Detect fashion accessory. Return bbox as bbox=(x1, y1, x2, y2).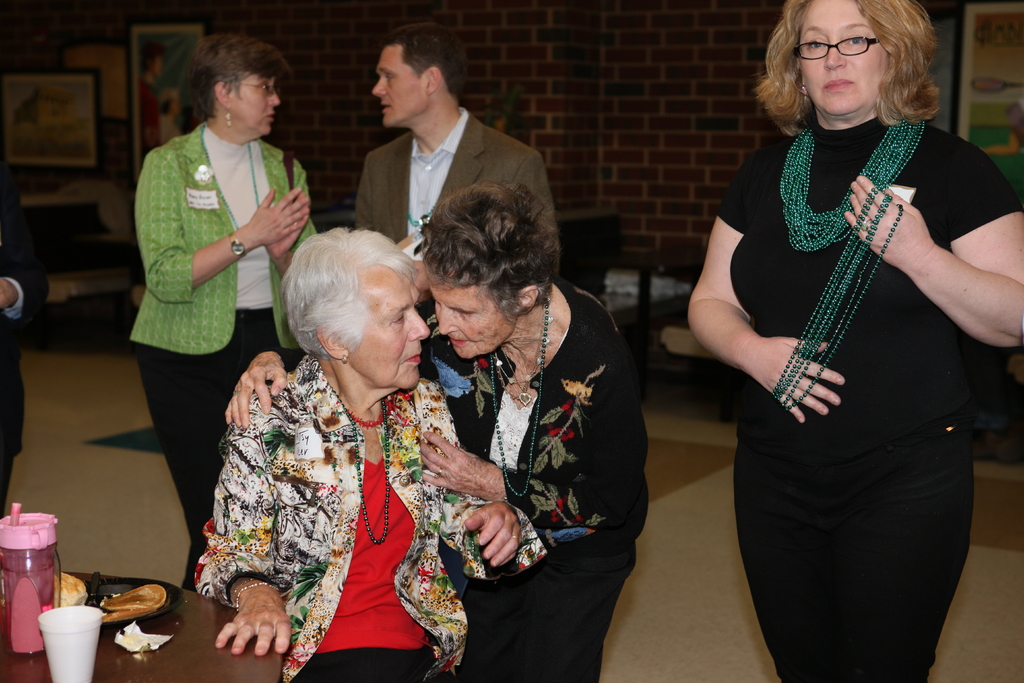
bbox=(236, 581, 277, 611).
